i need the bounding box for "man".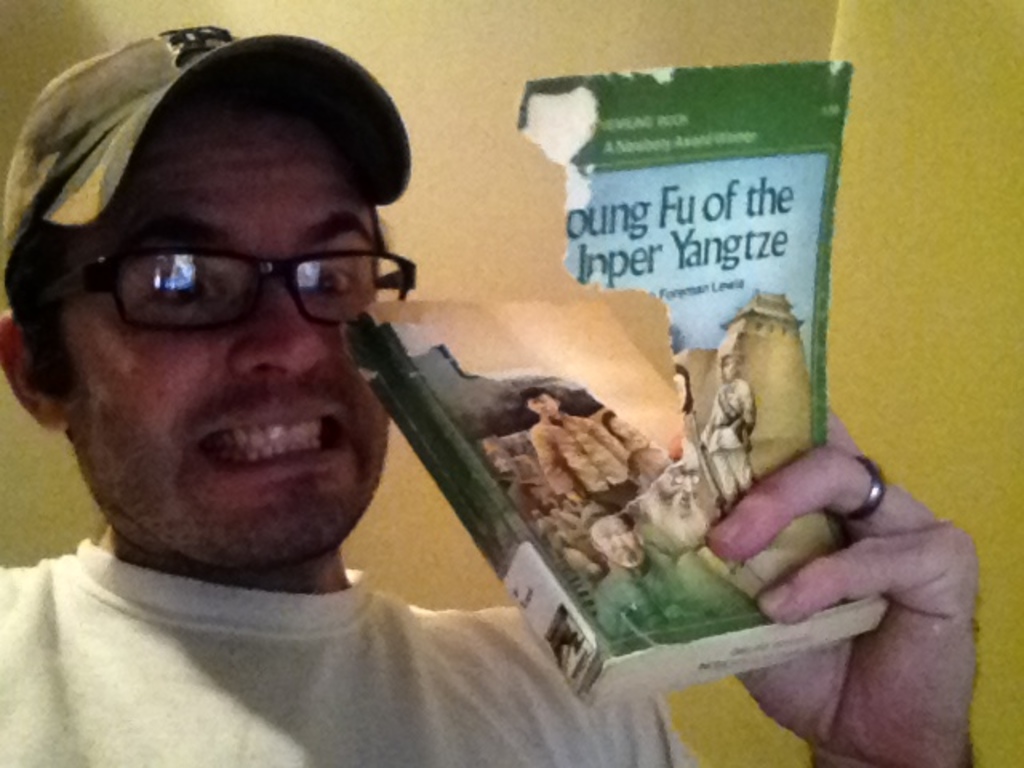
Here it is: (528, 387, 642, 514).
